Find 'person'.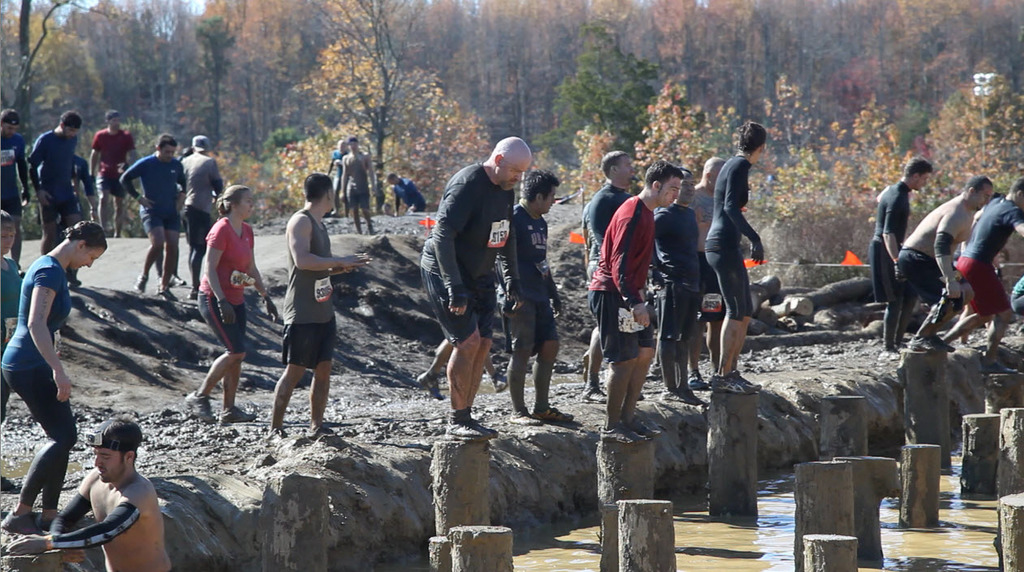
503/168/575/433.
